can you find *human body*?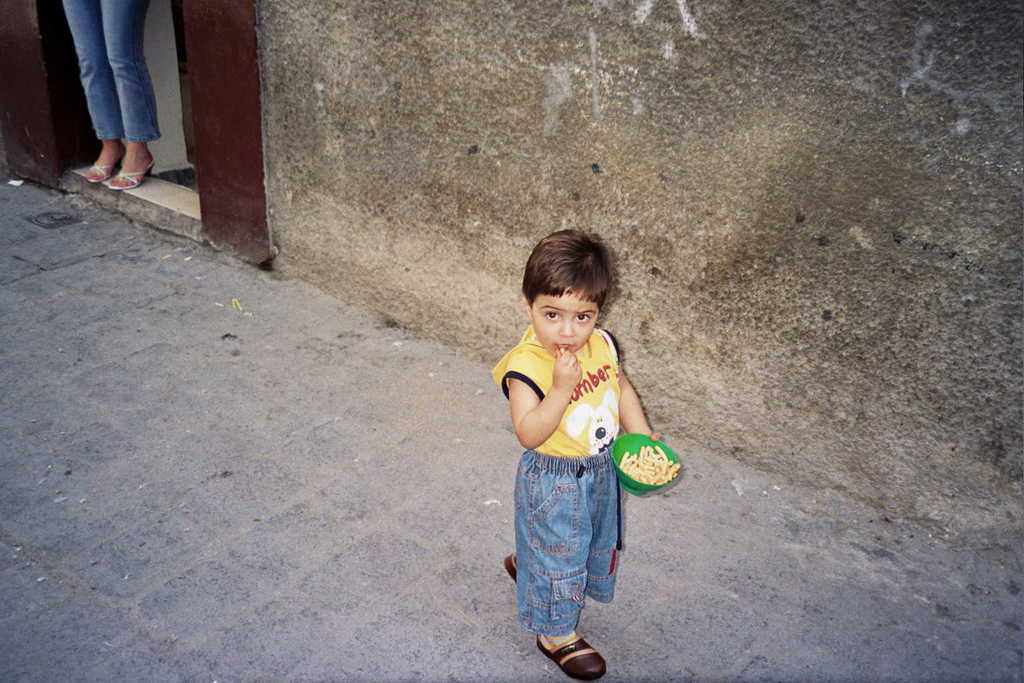
Yes, bounding box: [495, 263, 659, 662].
